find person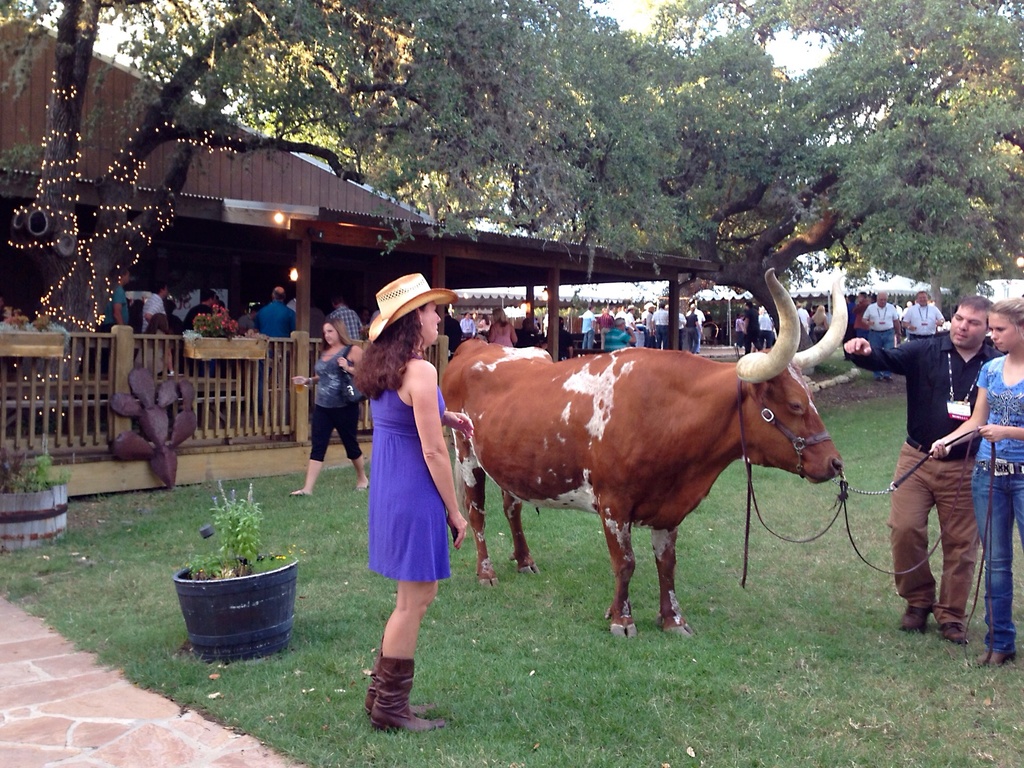
763 304 778 345
